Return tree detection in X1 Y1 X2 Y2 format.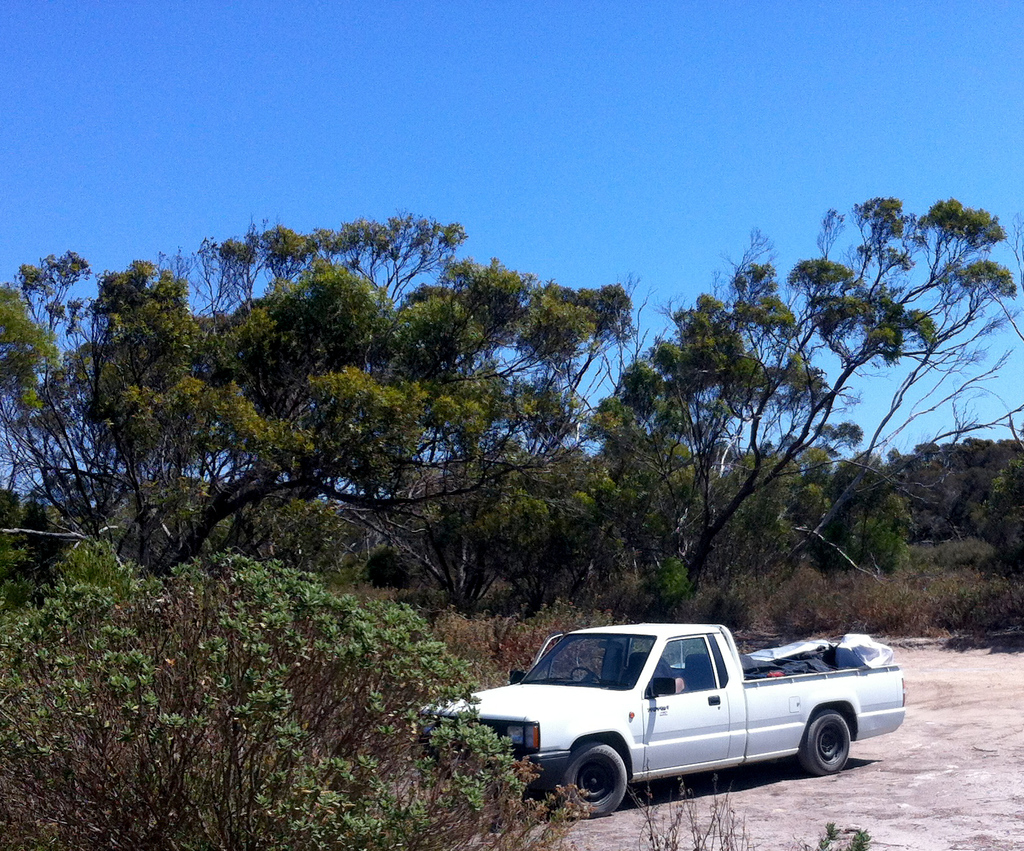
906 437 1005 553.
